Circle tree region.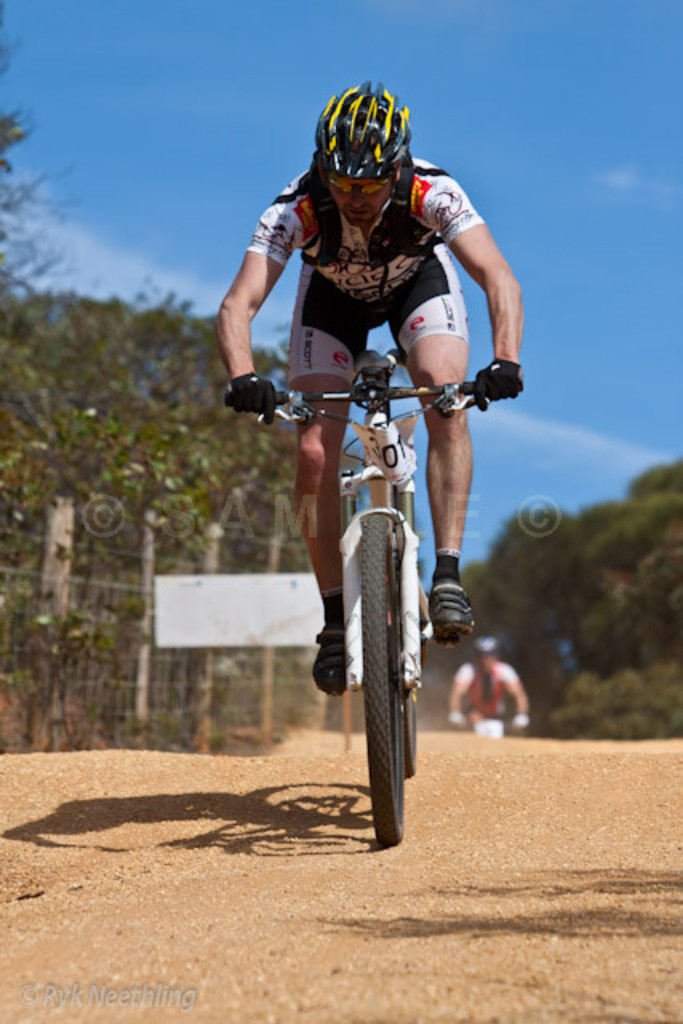
Region: [459,466,681,670].
